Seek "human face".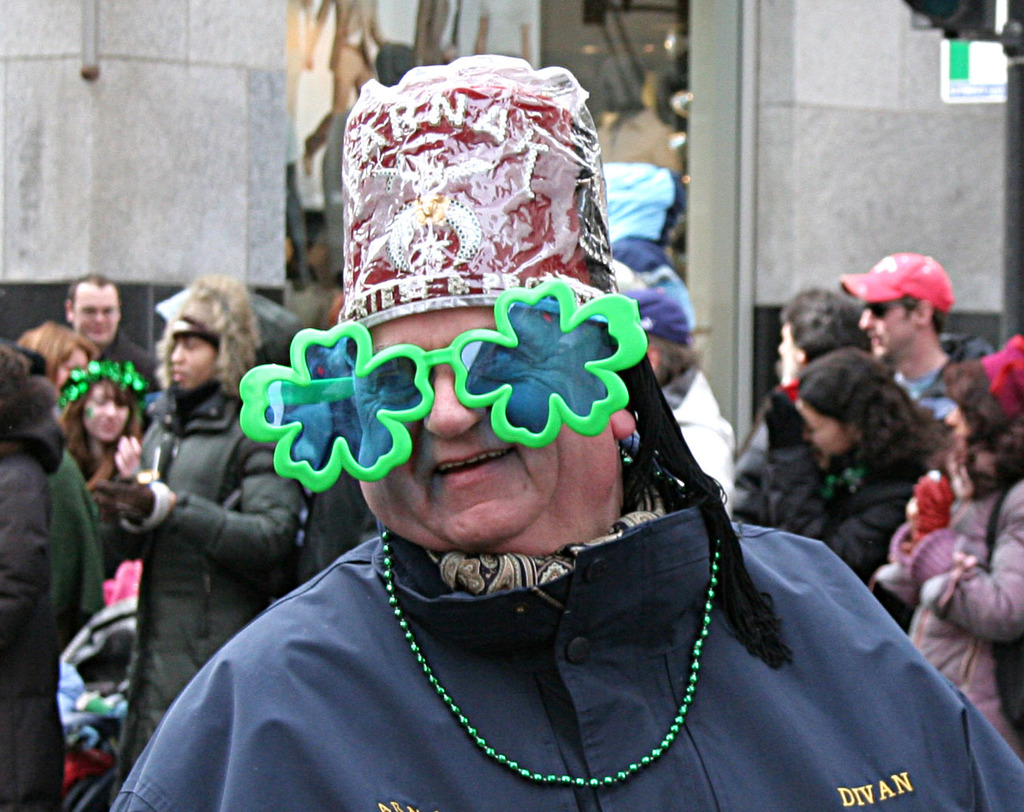
Rect(88, 387, 141, 447).
